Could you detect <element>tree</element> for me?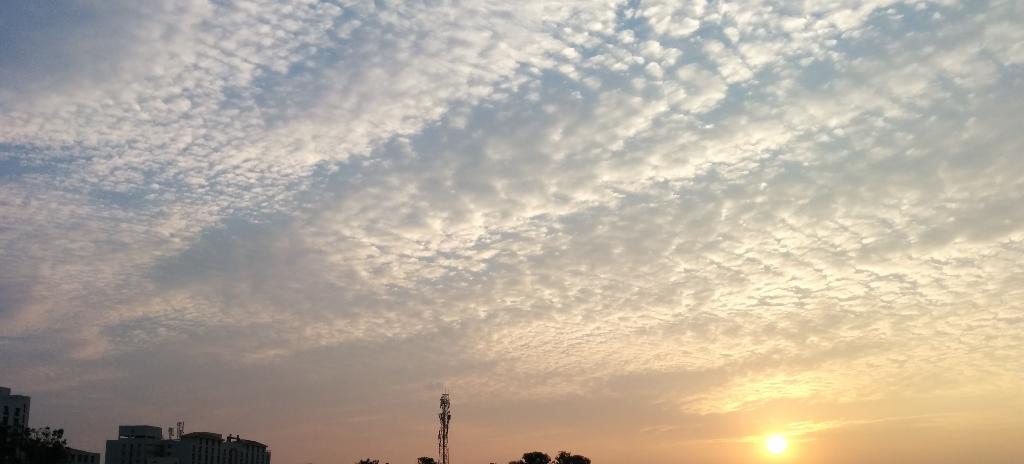
Detection result: 553,450,593,463.
